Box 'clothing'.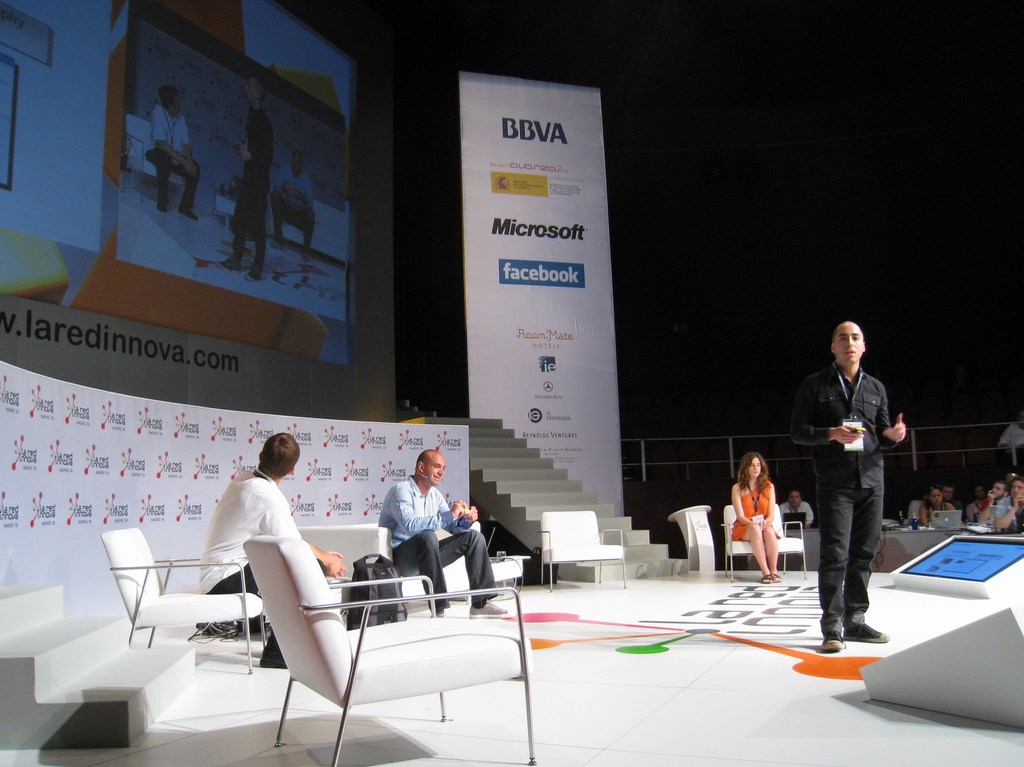
pyautogui.locateOnScreen(190, 465, 302, 657).
